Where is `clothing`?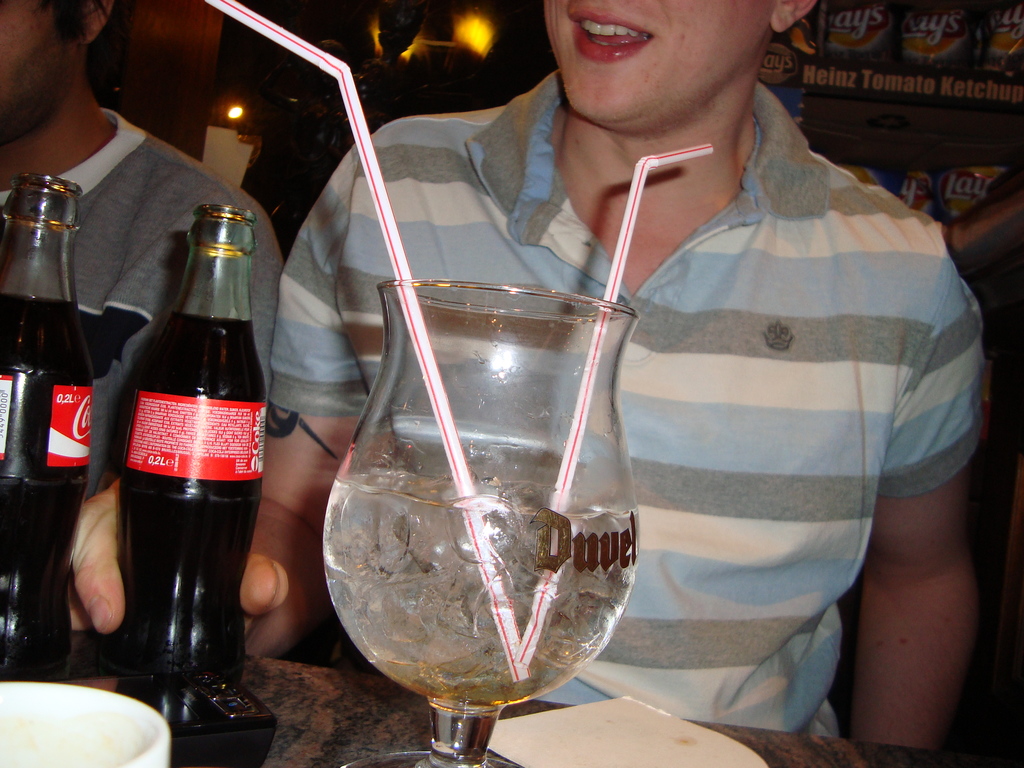
{"left": 333, "top": 79, "right": 958, "bottom": 759}.
